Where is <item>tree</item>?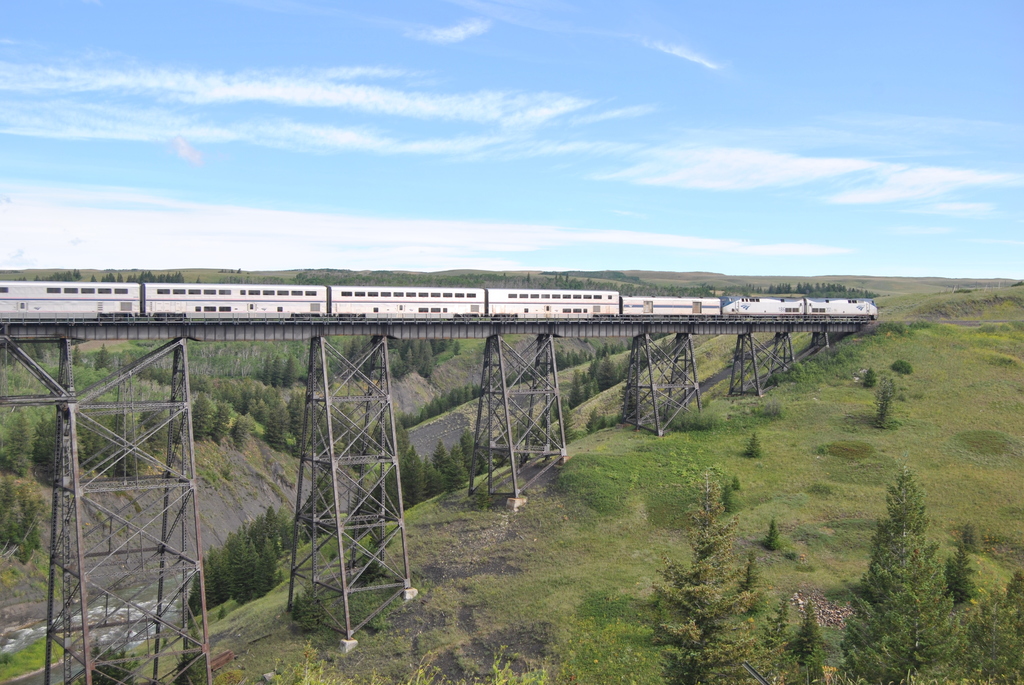
191:326:269:403.
